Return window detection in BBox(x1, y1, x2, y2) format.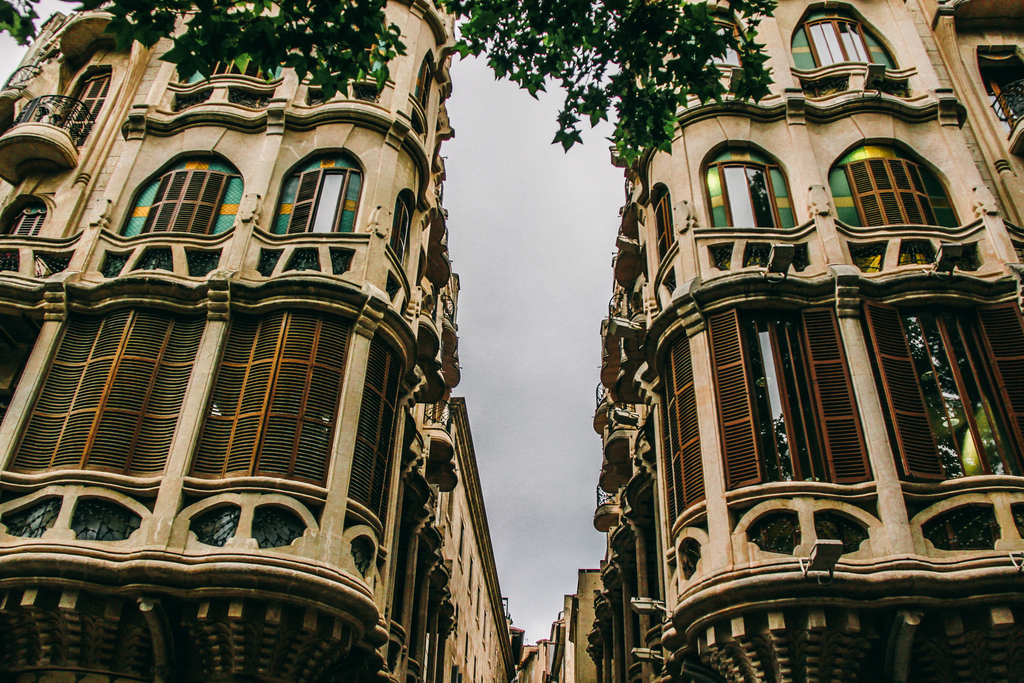
BBox(181, 300, 388, 546).
